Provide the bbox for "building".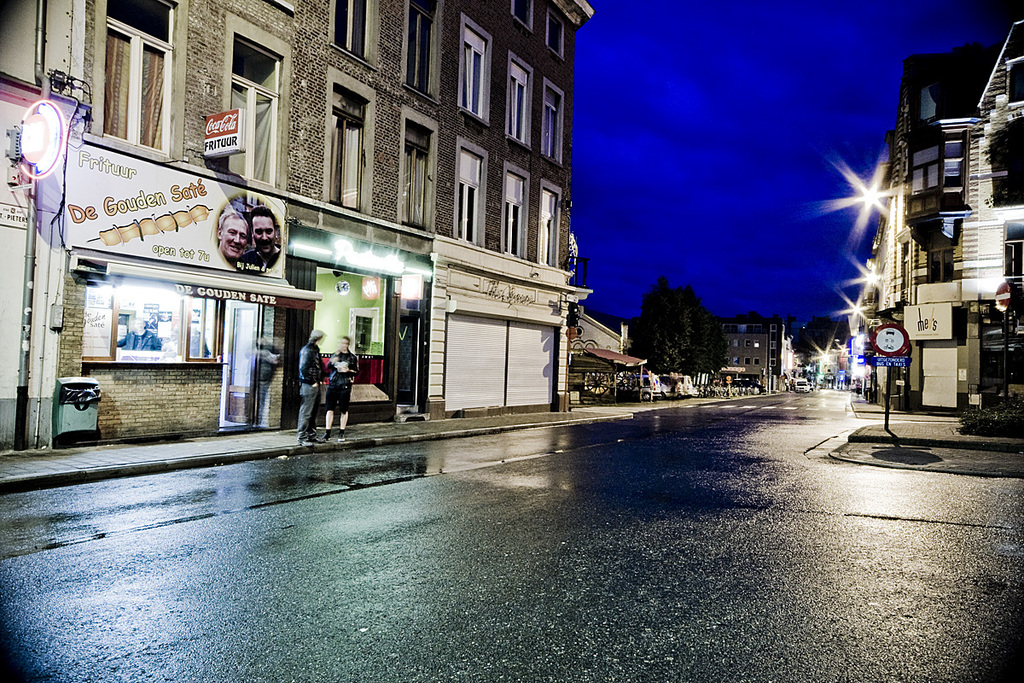
718 320 773 373.
